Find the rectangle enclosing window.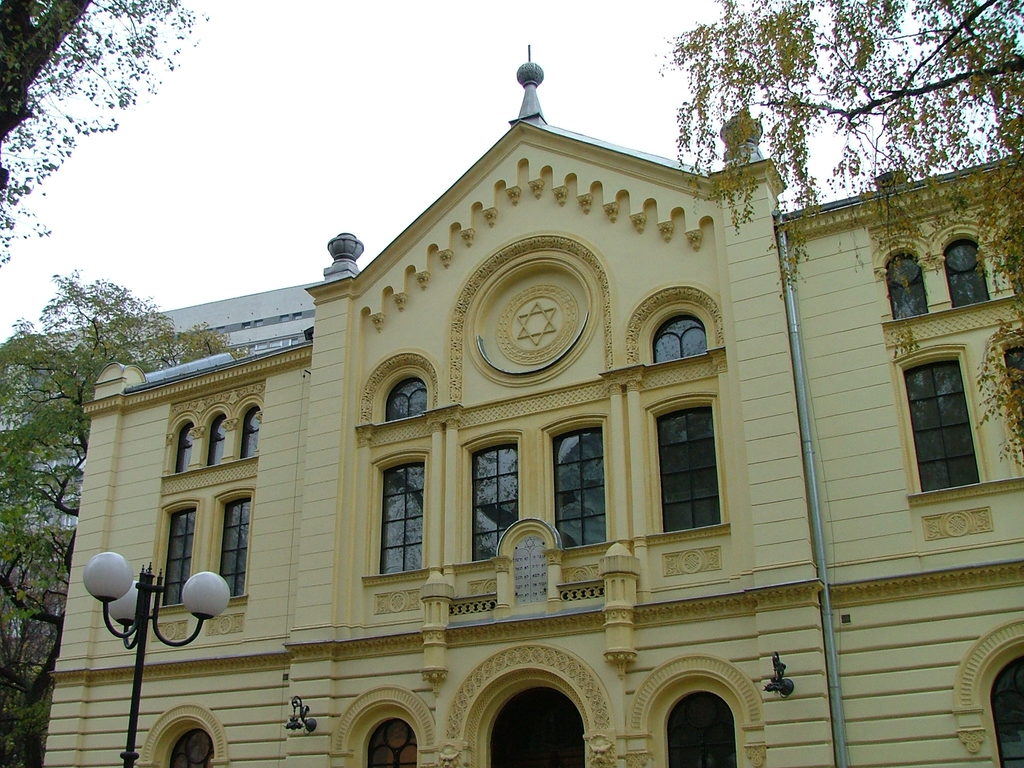
<bbox>238, 408, 259, 463</bbox>.
